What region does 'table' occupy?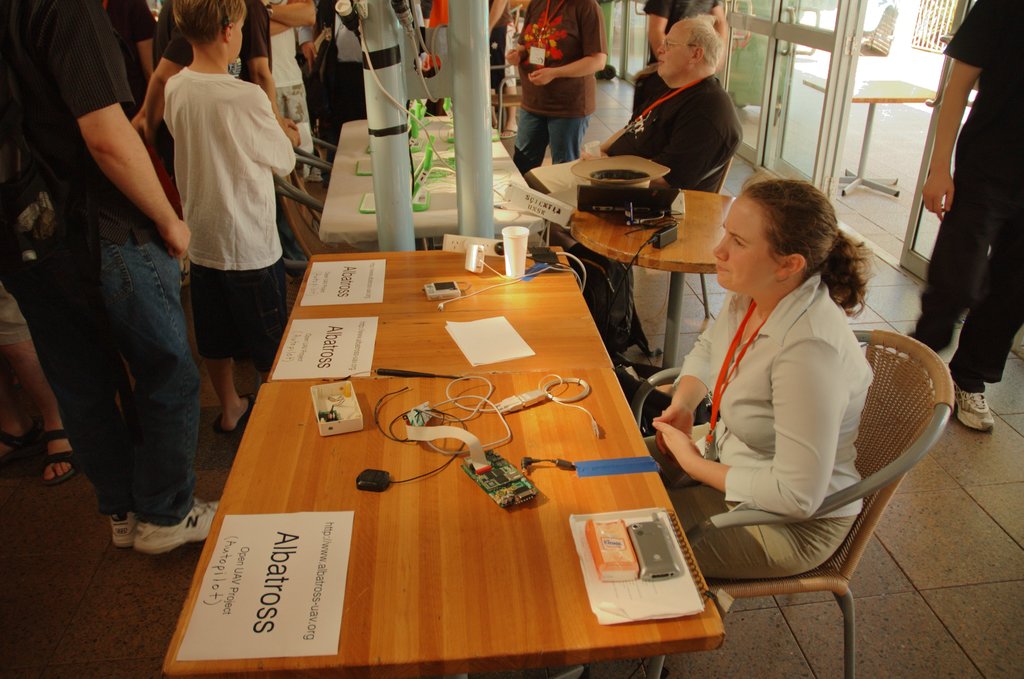
(154, 224, 753, 662).
